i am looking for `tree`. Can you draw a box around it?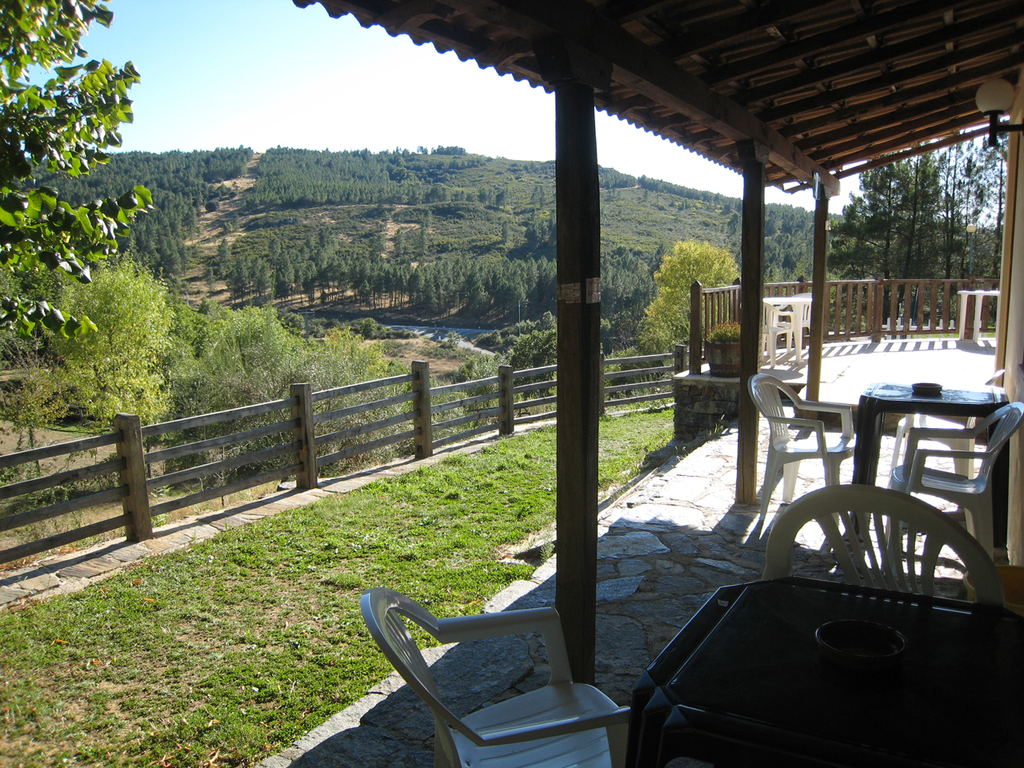
Sure, the bounding box is <bbox>205, 269, 217, 294</bbox>.
